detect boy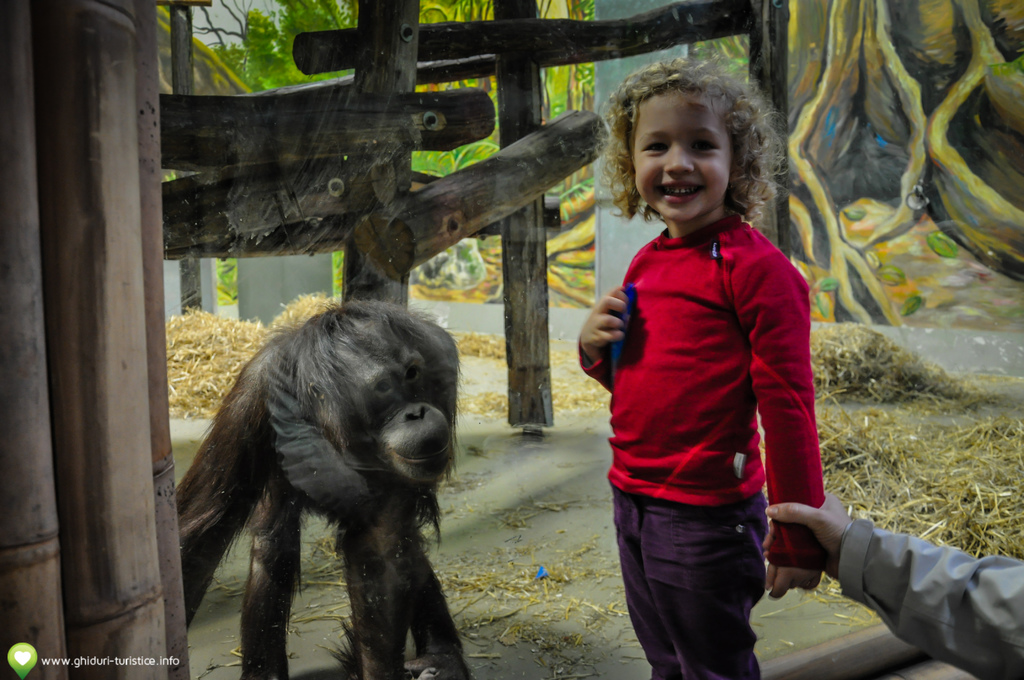
pyautogui.locateOnScreen(570, 51, 840, 679)
